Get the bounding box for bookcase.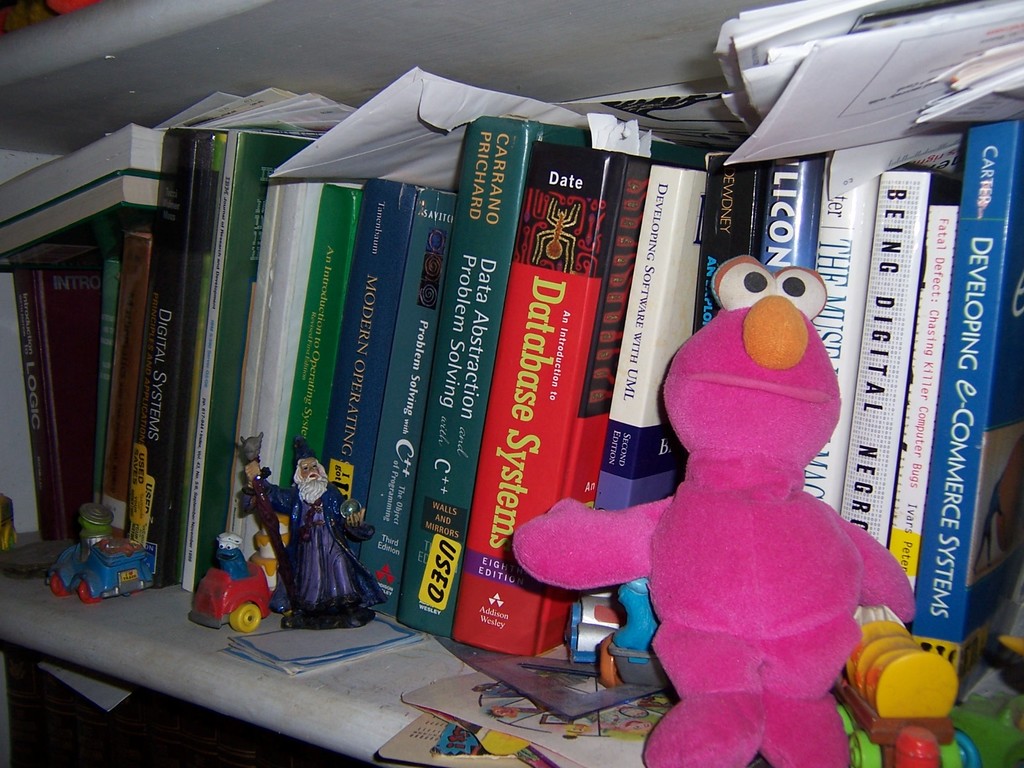
<box>6,35,1023,717</box>.
